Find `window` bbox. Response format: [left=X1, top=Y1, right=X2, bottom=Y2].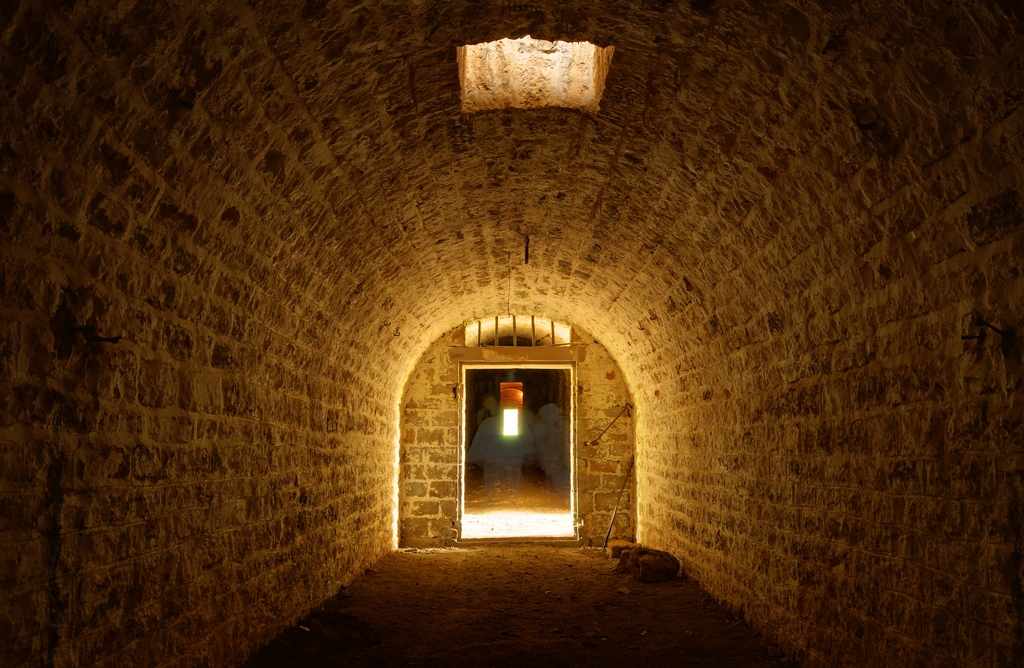
[left=458, top=35, right=601, bottom=113].
